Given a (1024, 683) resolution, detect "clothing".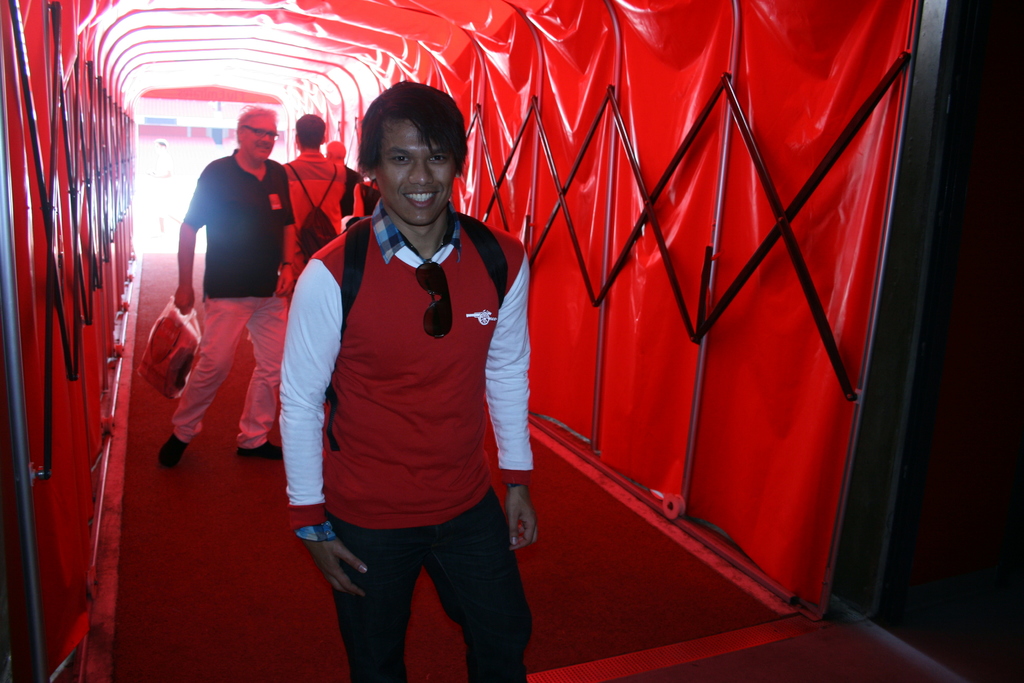
[x1=276, y1=143, x2=349, y2=305].
